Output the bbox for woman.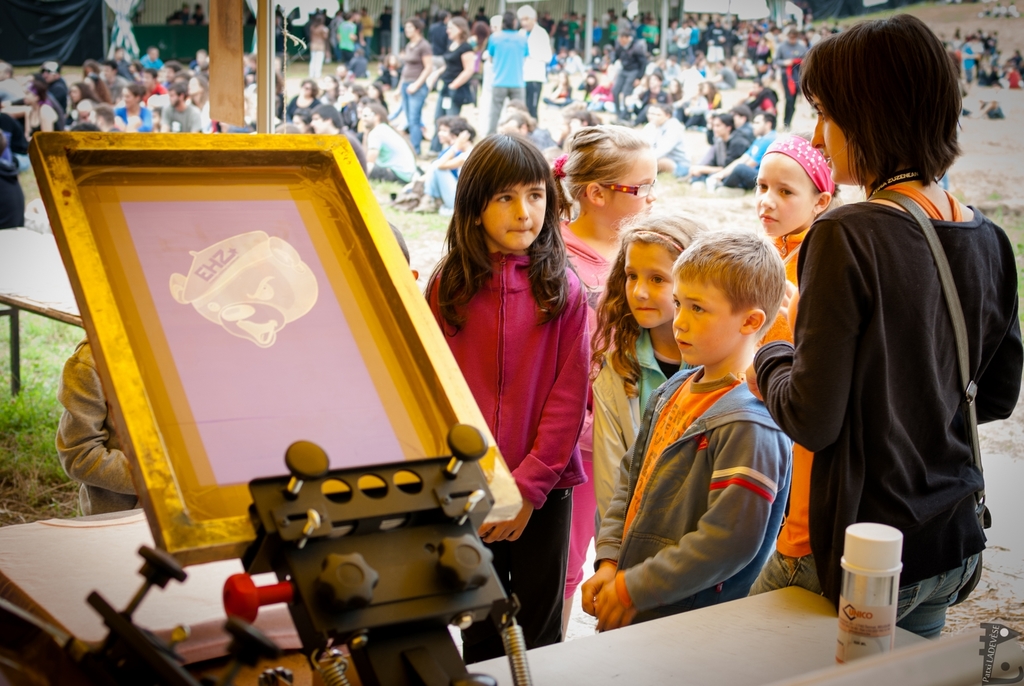
box=[323, 70, 342, 111].
